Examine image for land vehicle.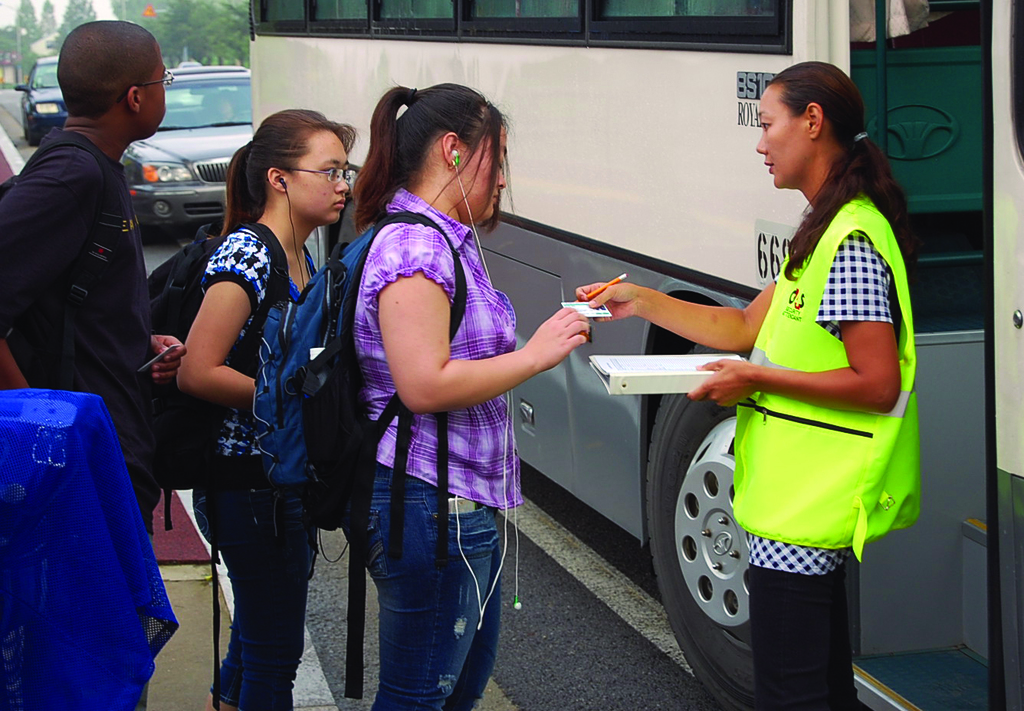
Examination result: (x1=254, y1=0, x2=1023, y2=703).
